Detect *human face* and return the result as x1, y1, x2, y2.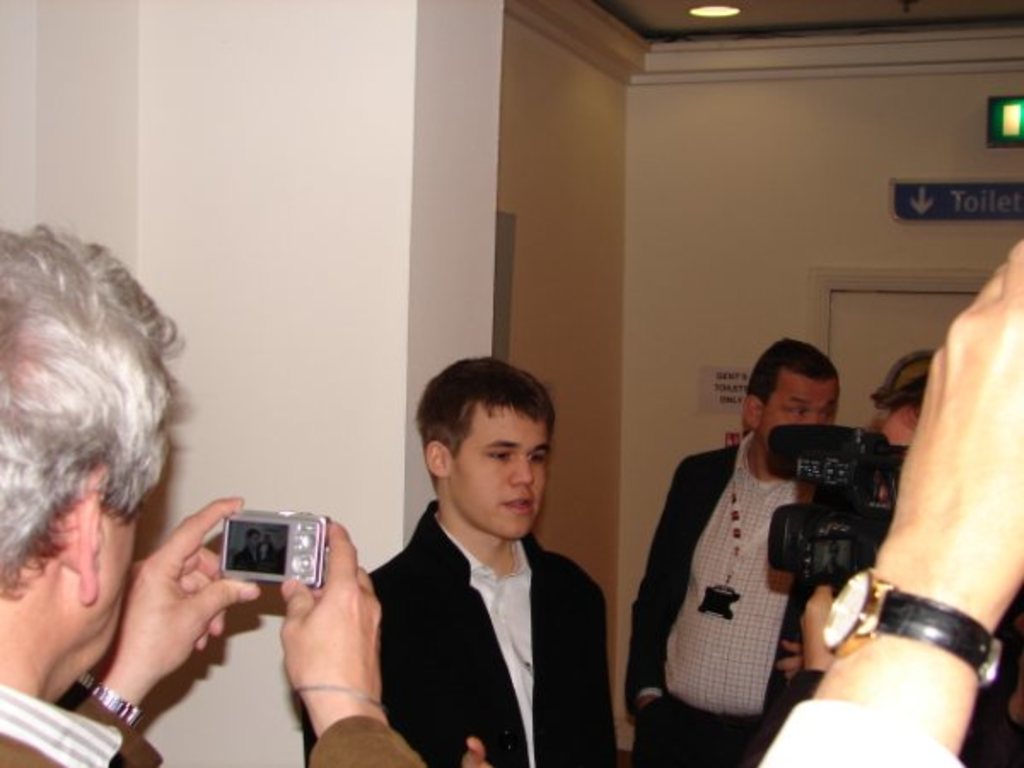
247, 526, 266, 546.
